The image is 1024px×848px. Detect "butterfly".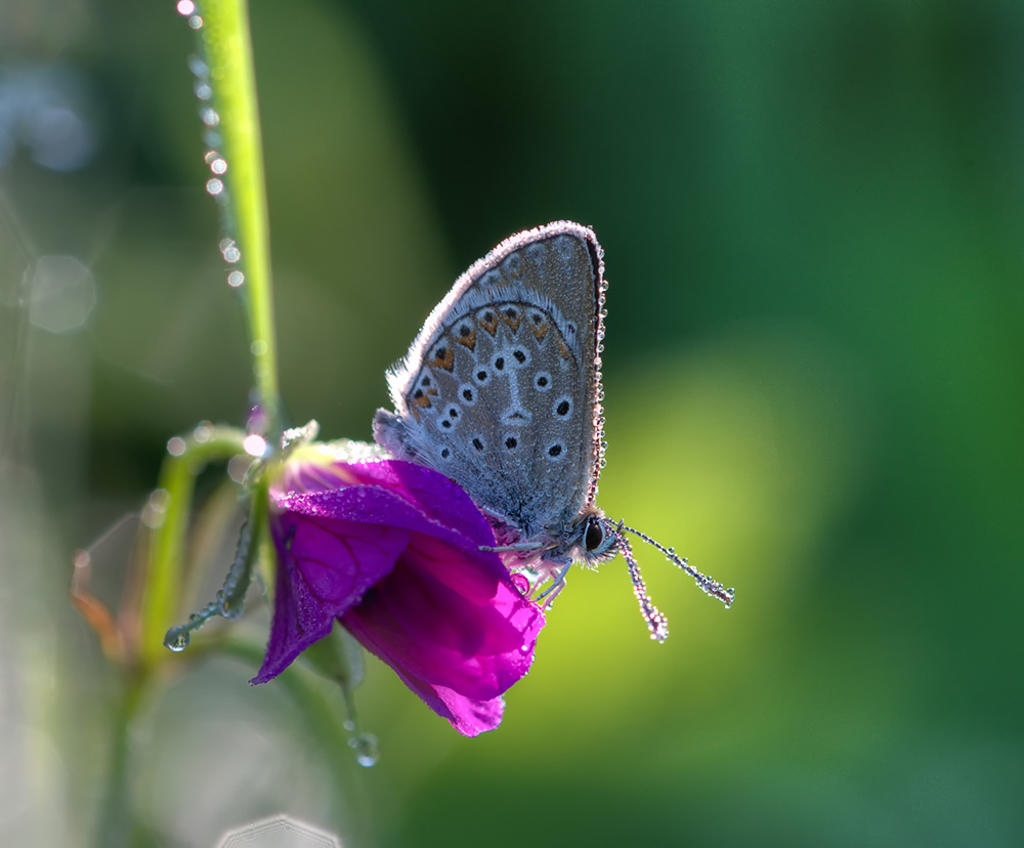
Detection: 271, 225, 721, 693.
